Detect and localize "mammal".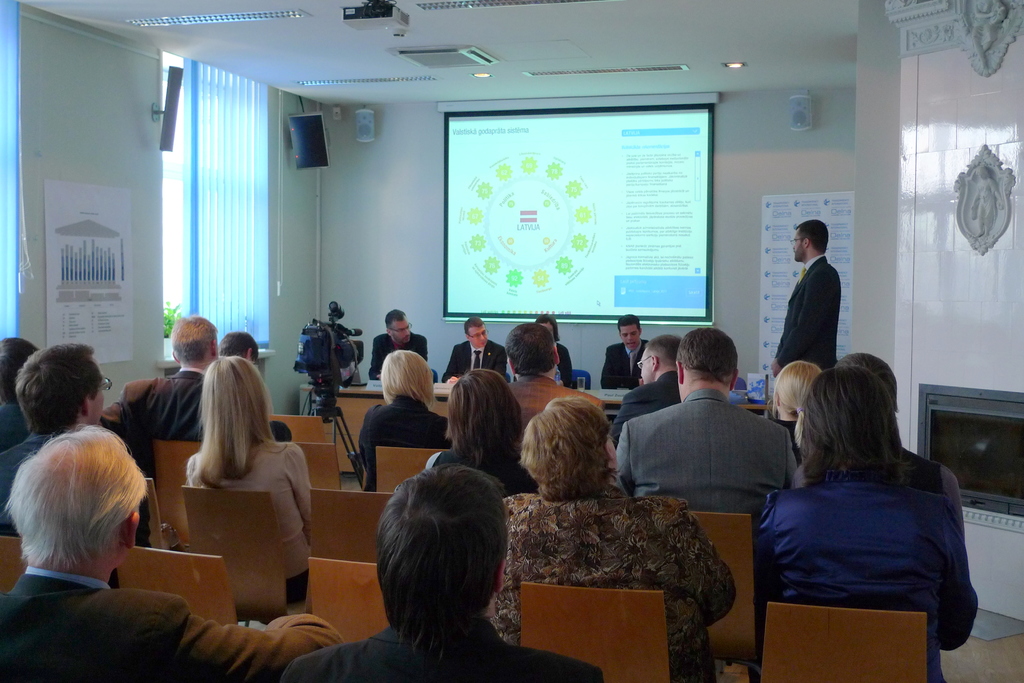
Localized at crop(767, 358, 831, 441).
